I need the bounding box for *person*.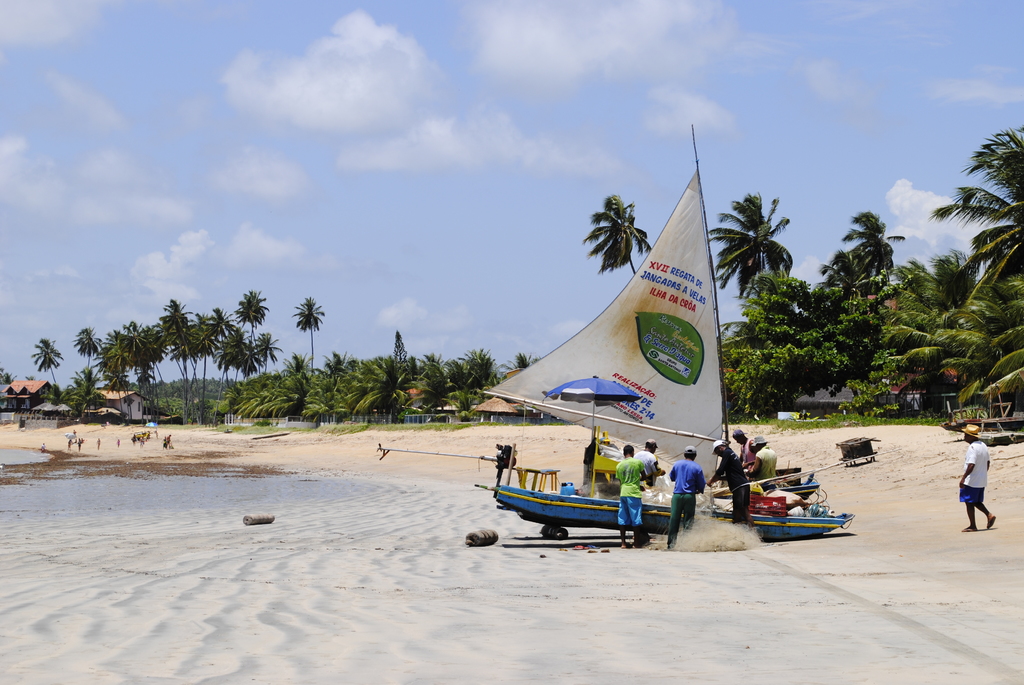
Here it is: crop(959, 425, 996, 533).
